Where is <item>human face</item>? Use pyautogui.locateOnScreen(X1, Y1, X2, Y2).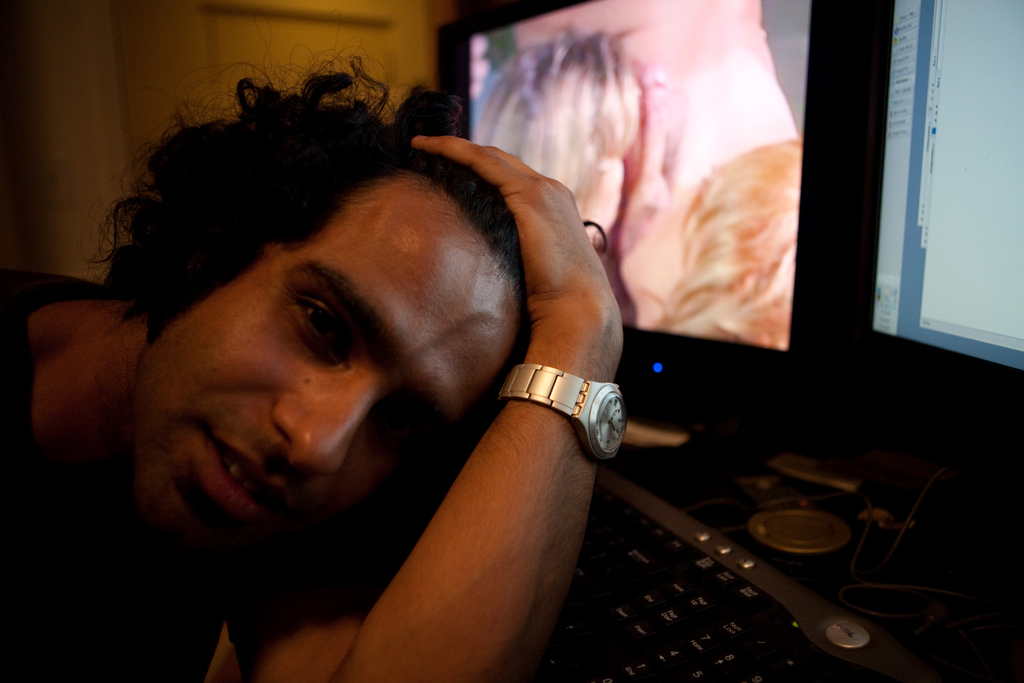
pyautogui.locateOnScreen(140, 183, 525, 588).
